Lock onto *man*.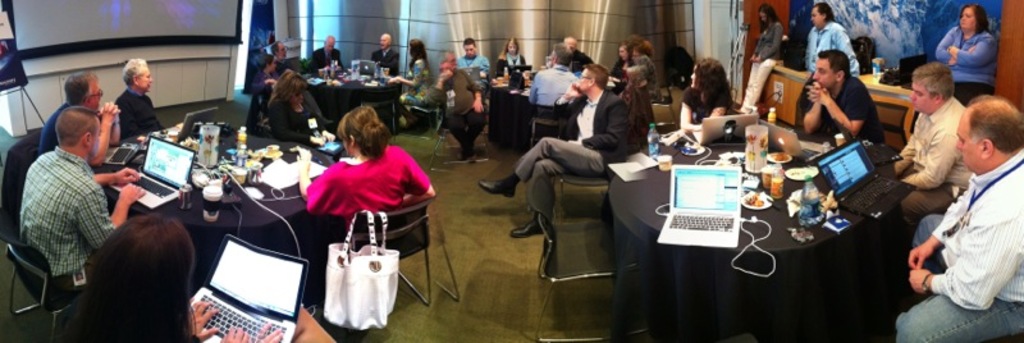
Locked: box=[458, 38, 486, 68].
